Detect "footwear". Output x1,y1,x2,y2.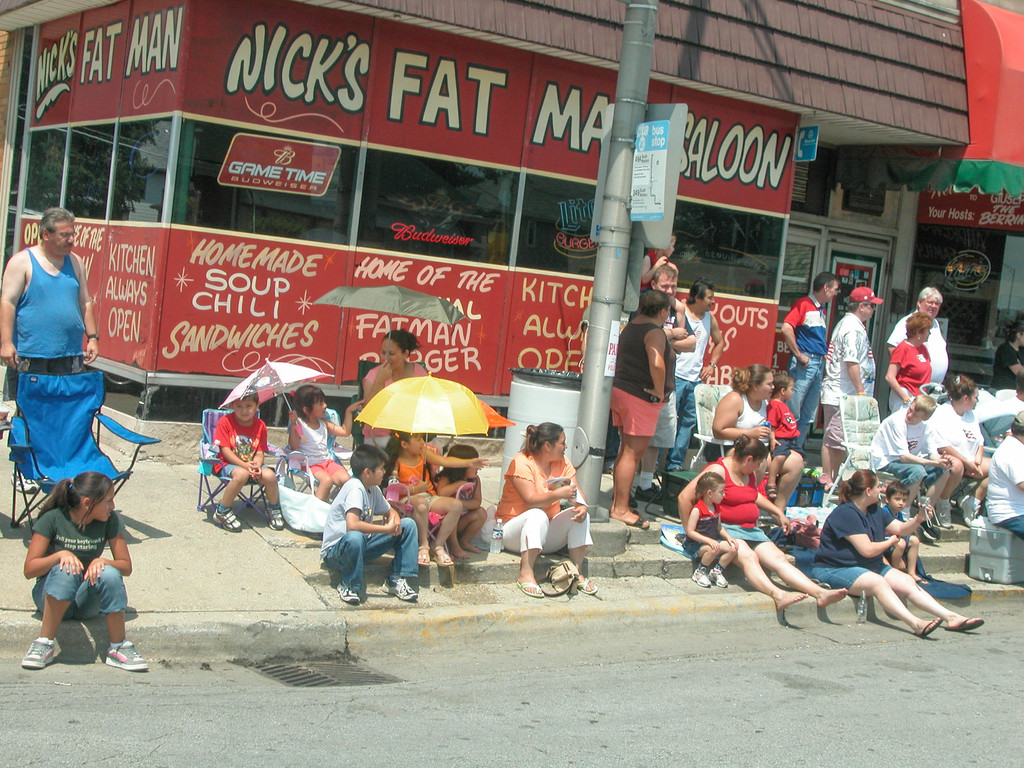
689,559,710,586.
